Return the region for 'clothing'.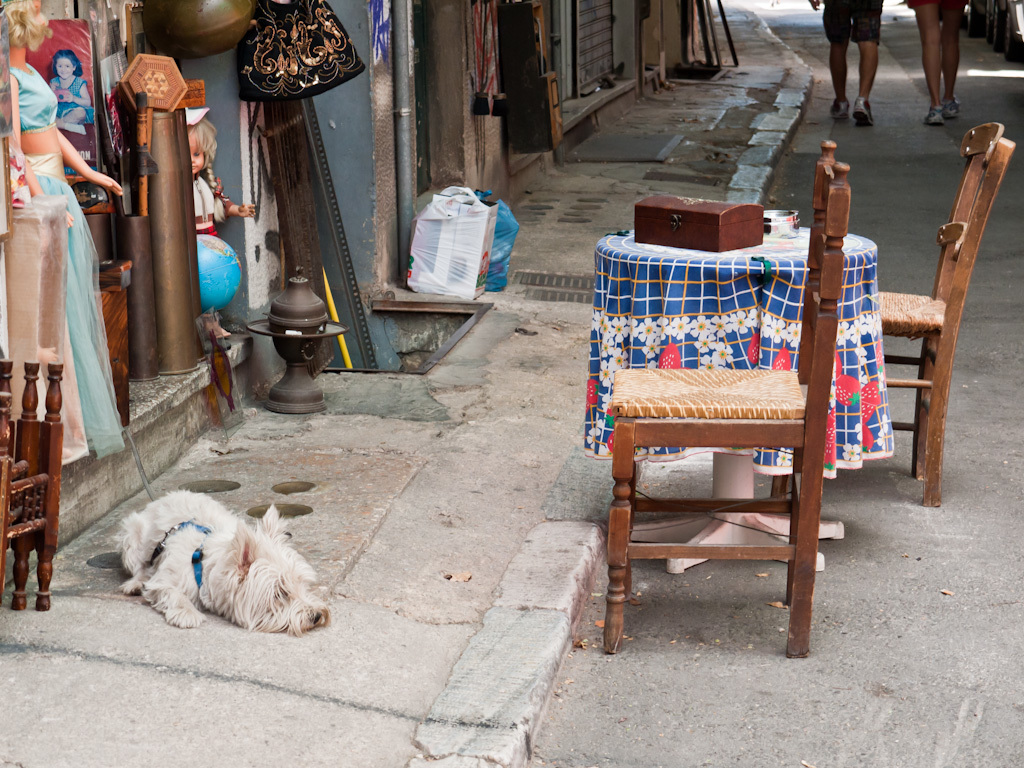
823/0/884/48.
